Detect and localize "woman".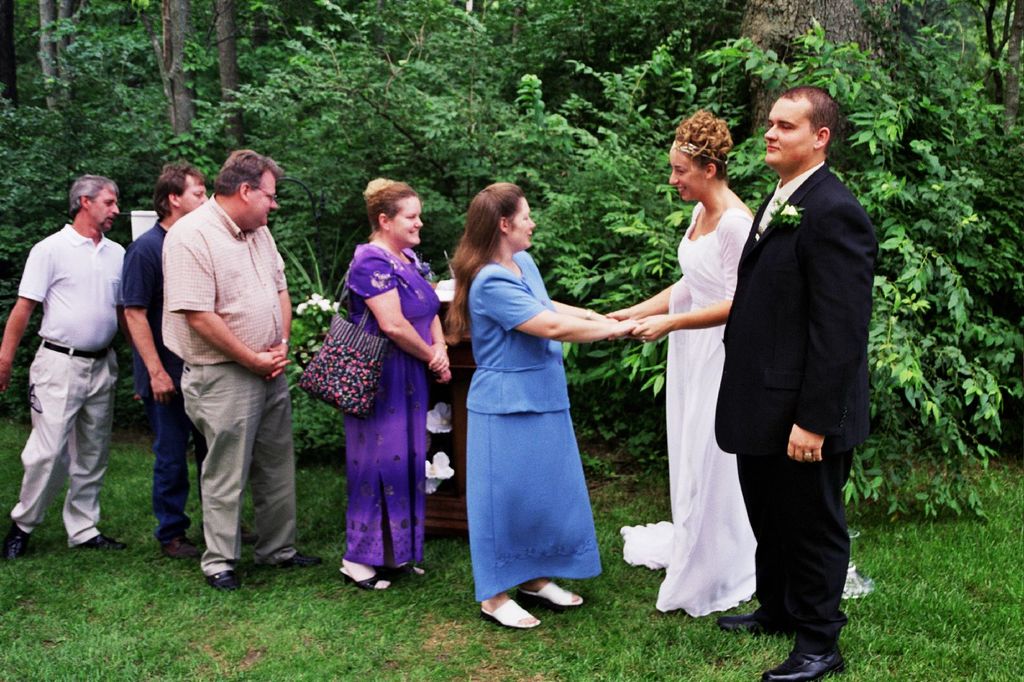
Localized at 433, 179, 649, 639.
